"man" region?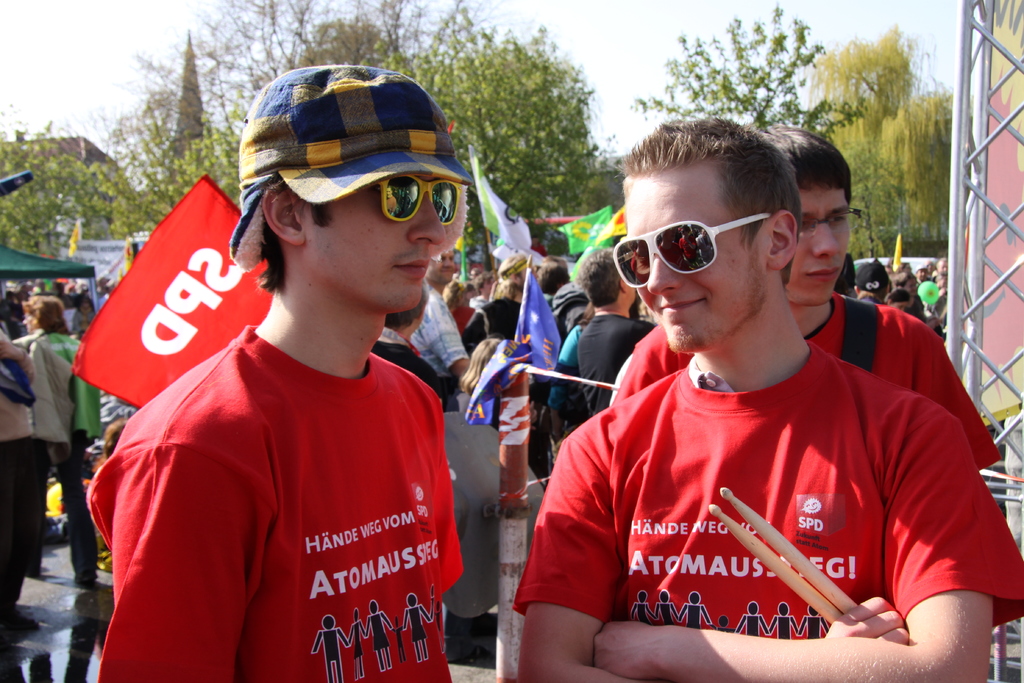
x1=468, y1=253, x2=531, y2=351
